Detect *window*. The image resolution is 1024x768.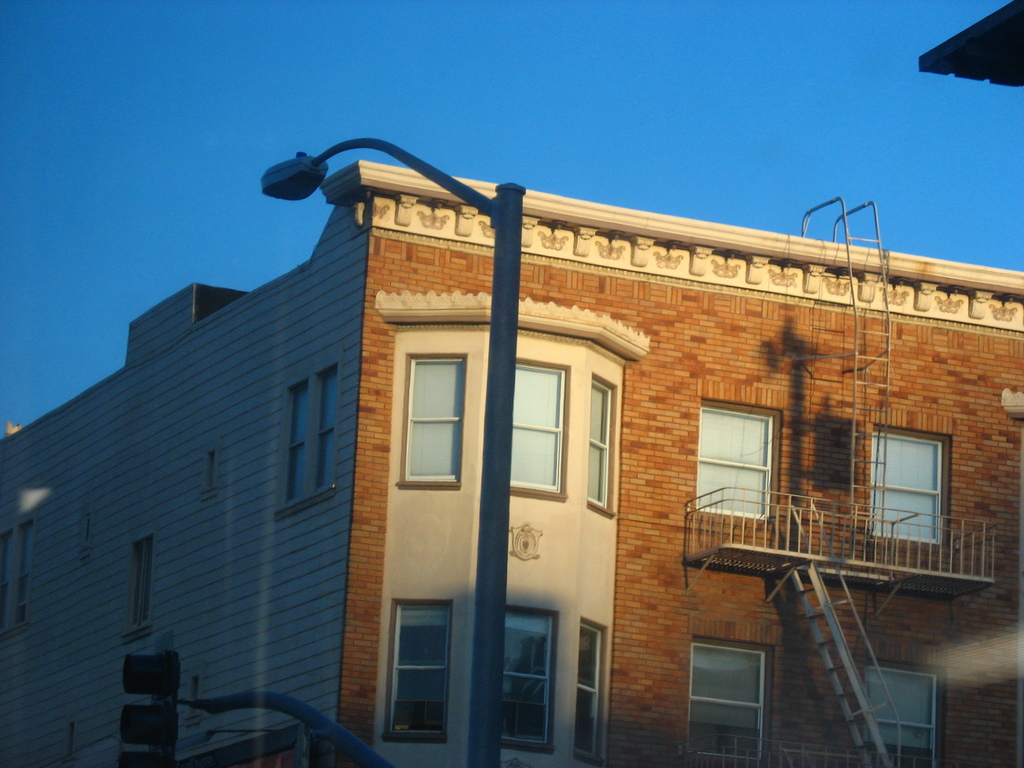
<box>0,534,13,631</box>.
